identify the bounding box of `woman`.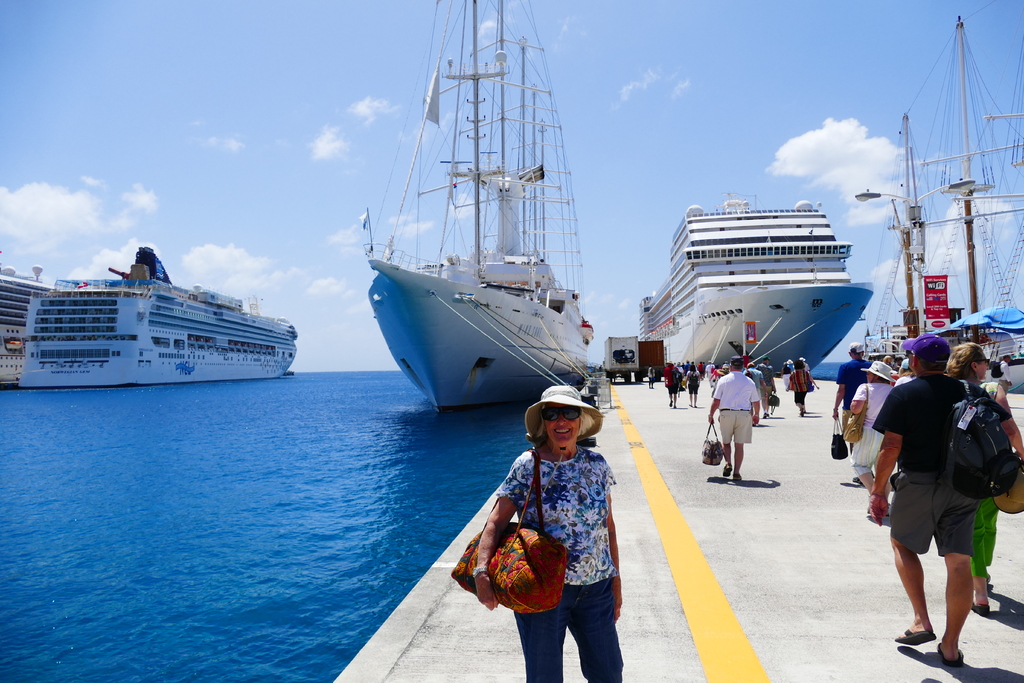
(470, 369, 645, 671).
